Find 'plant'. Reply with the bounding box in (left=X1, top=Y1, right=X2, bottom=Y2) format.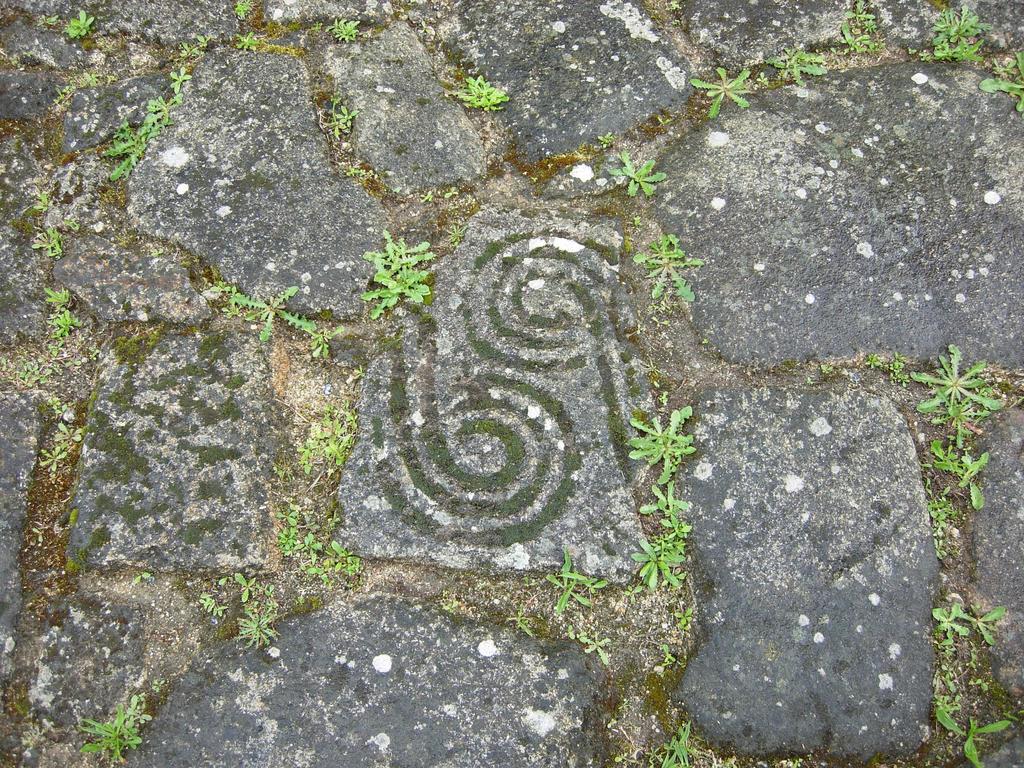
(left=346, top=168, right=364, bottom=183).
